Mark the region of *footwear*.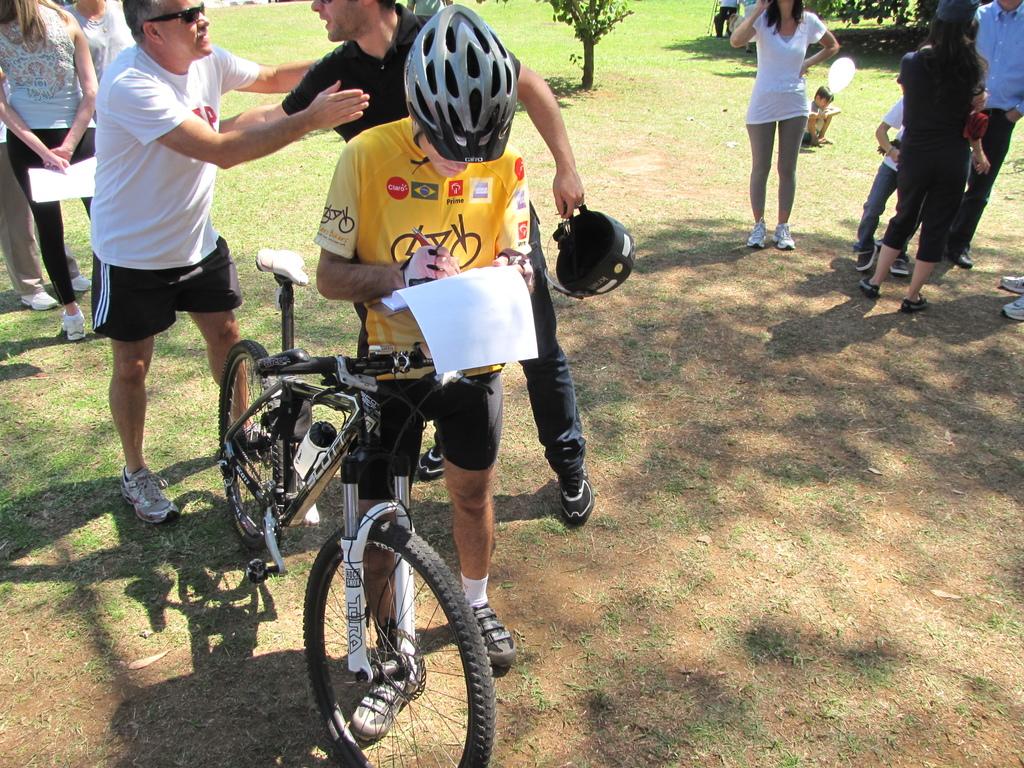
Region: select_region(1002, 273, 1023, 296).
